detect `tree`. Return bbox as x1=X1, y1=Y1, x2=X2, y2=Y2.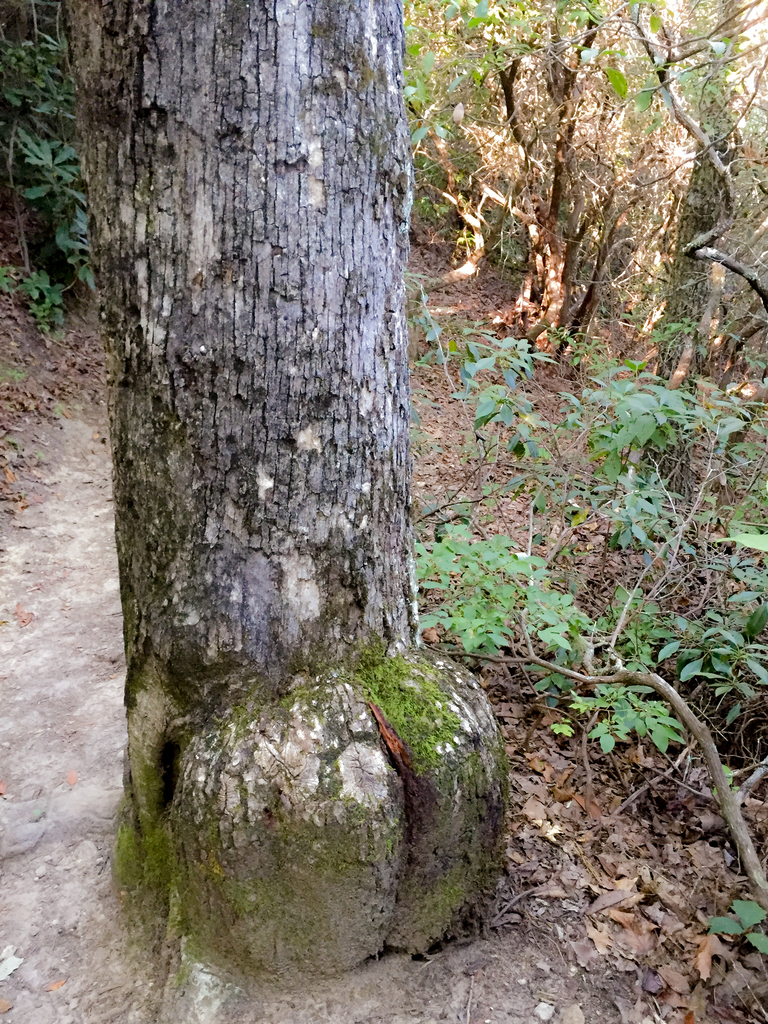
x1=61, y1=0, x2=509, y2=980.
